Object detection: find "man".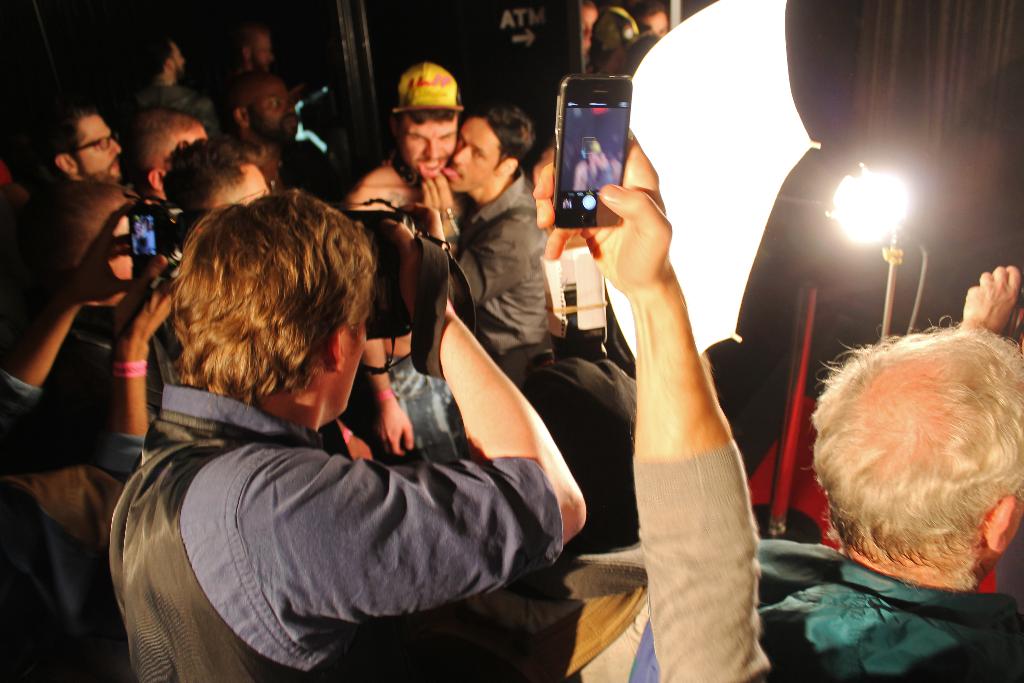
l=424, t=103, r=556, b=360.
